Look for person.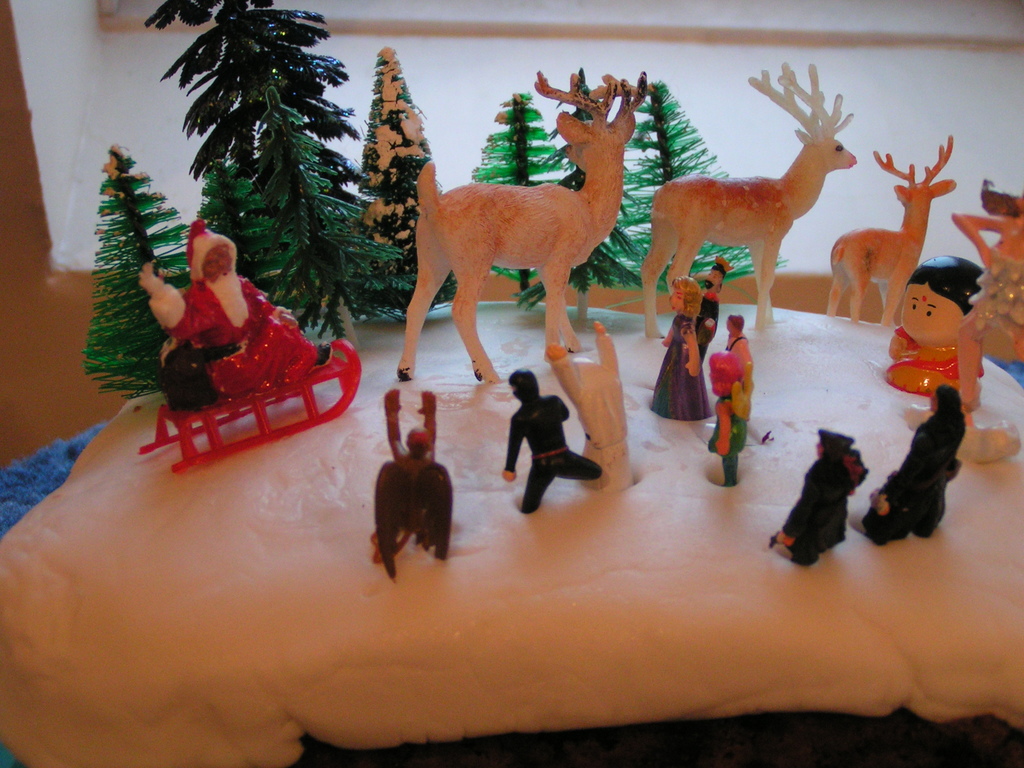
Found: (left=649, top=275, right=714, bottom=417).
